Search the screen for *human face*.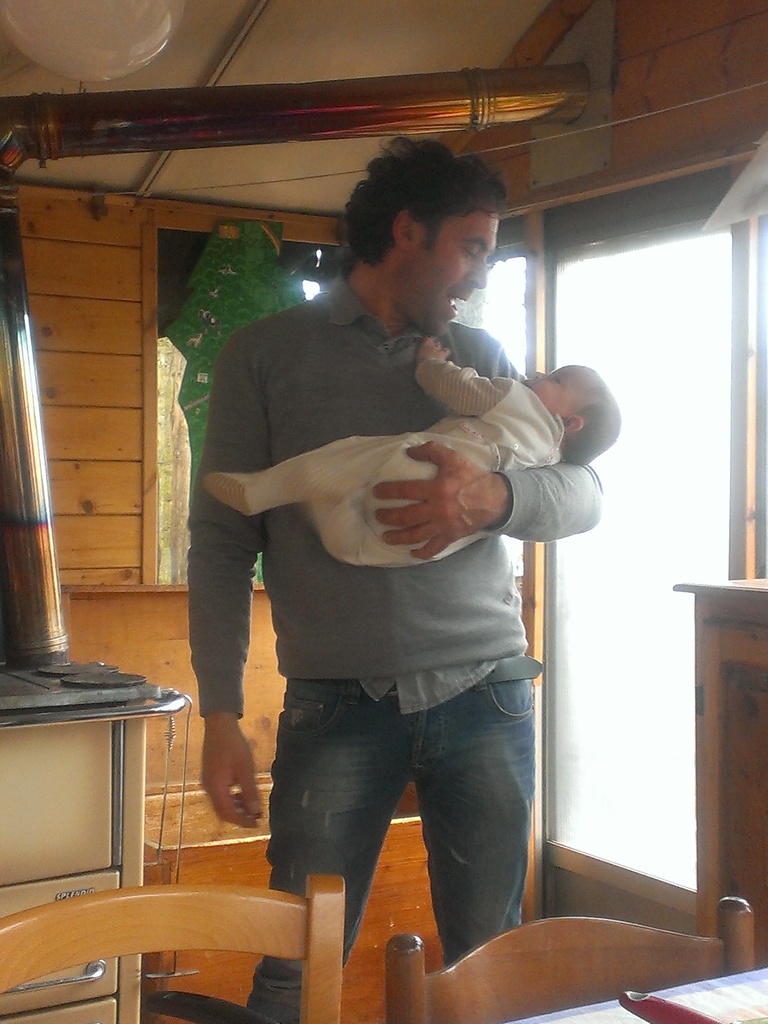
Found at (left=520, top=358, right=586, bottom=416).
